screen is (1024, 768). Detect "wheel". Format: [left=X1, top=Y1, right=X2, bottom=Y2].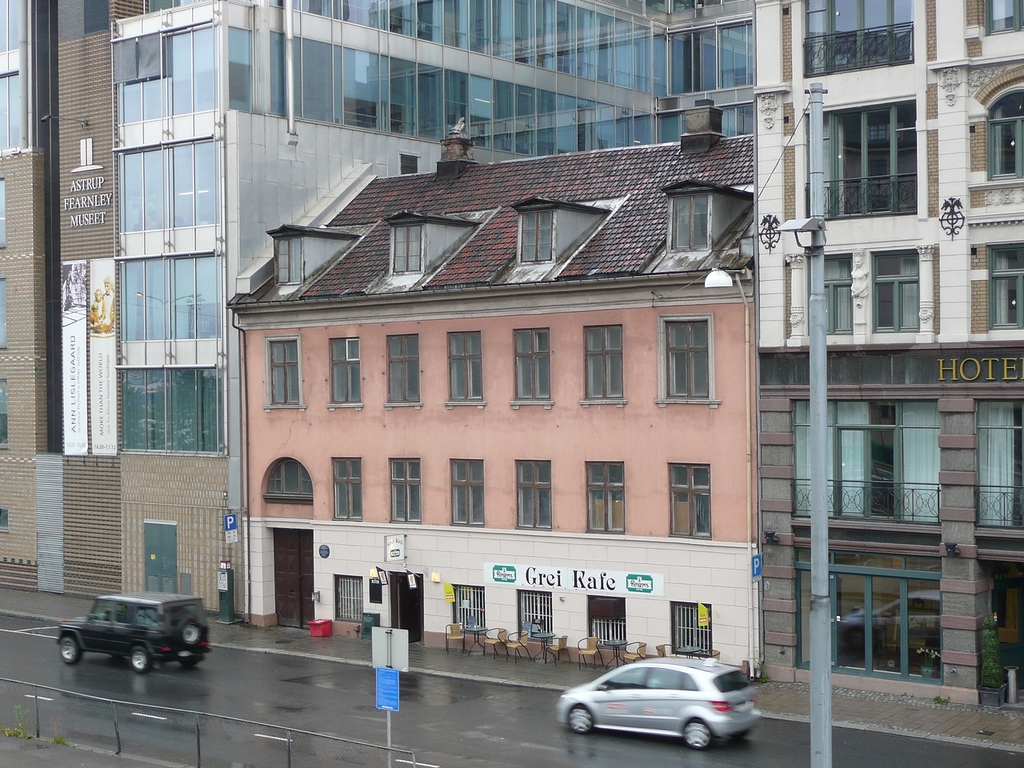
[left=682, top=715, right=717, bottom=751].
